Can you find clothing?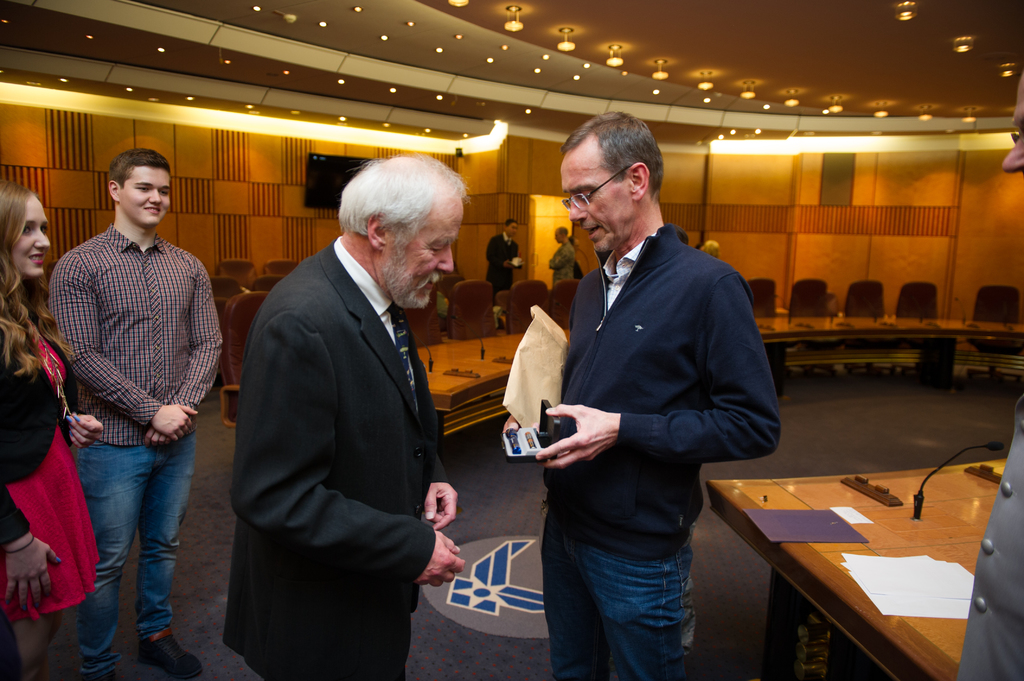
Yes, bounding box: (0,282,101,680).
